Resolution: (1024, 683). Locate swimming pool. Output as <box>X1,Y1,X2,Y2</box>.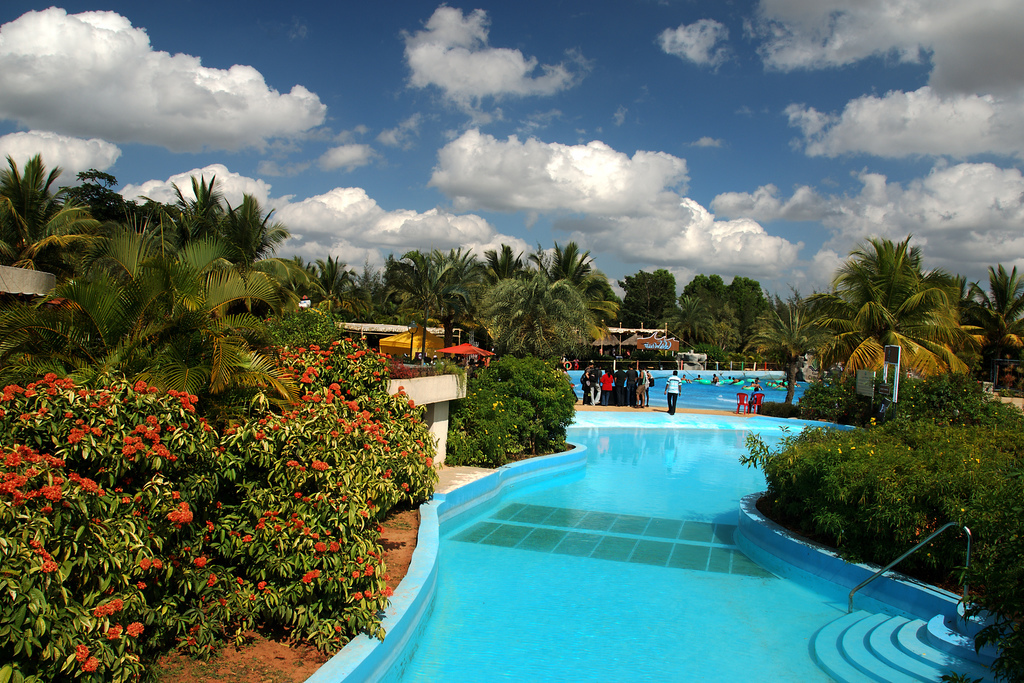
<box>262,363,1023,674</box>.
